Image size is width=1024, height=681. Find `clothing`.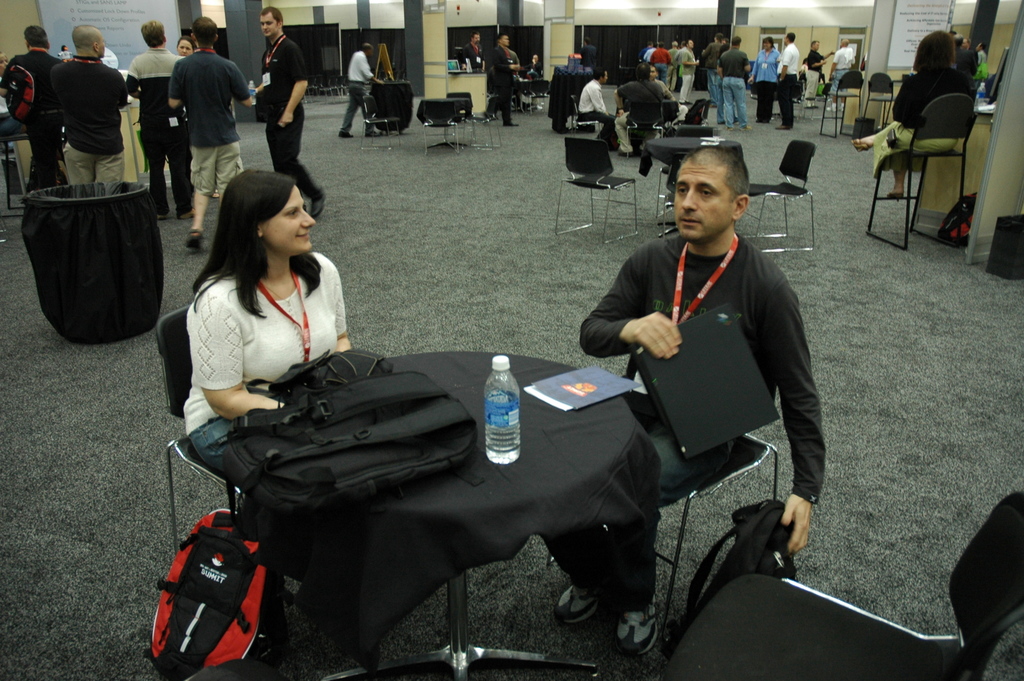
245 40 323 205.
